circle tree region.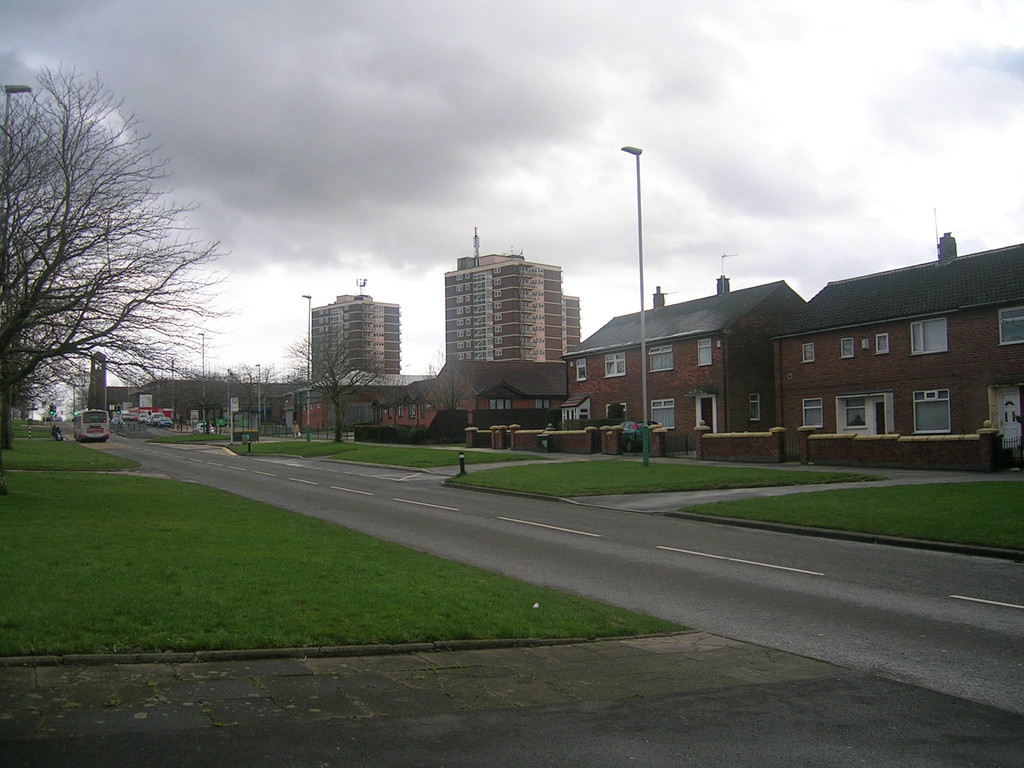
Region: {"x1": 401, "y1": 364, "x2": 482, "y2": 447}.
